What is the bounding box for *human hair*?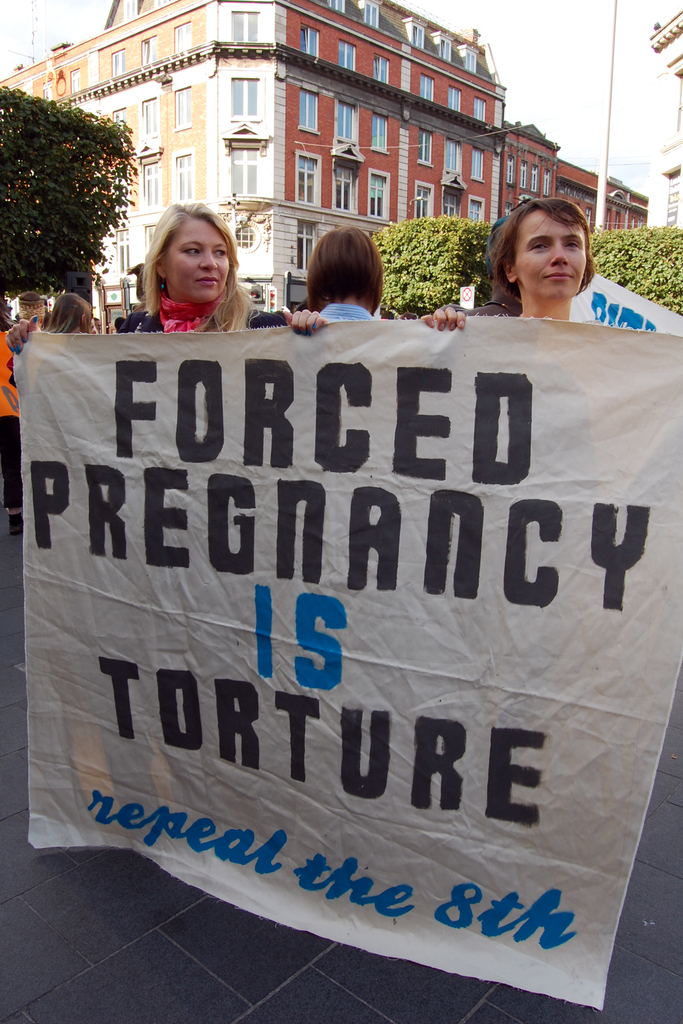
<bbox>138, 196, 263, 332</bbox>.
